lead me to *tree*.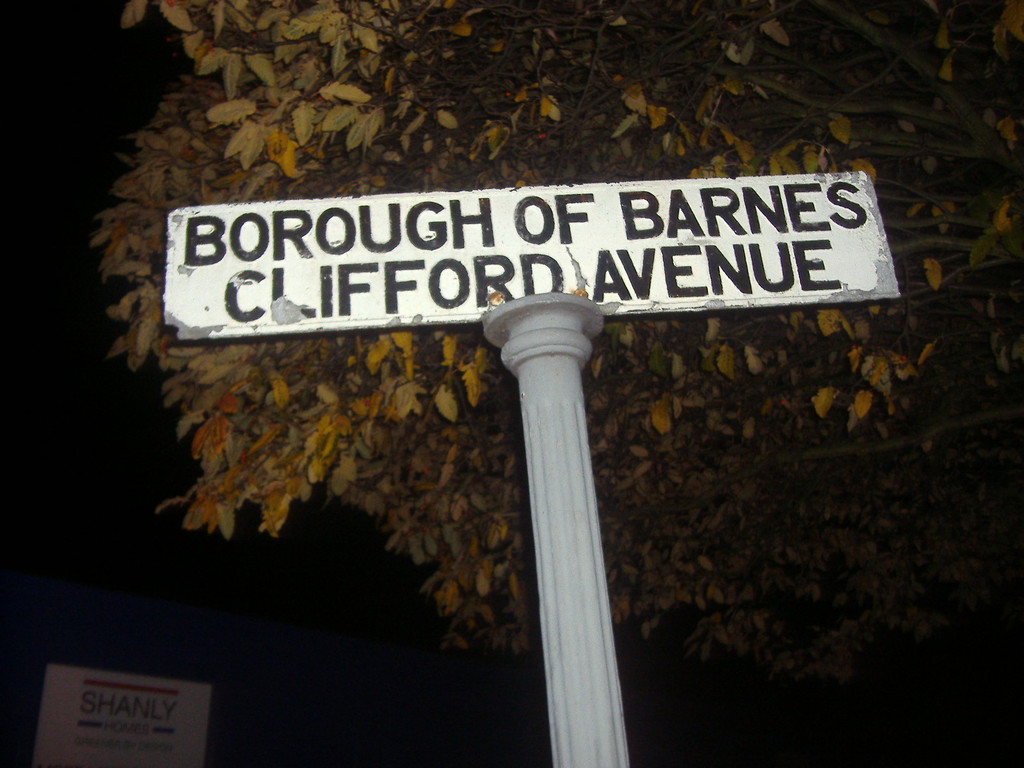
Lead to 88/0/1023/689.
